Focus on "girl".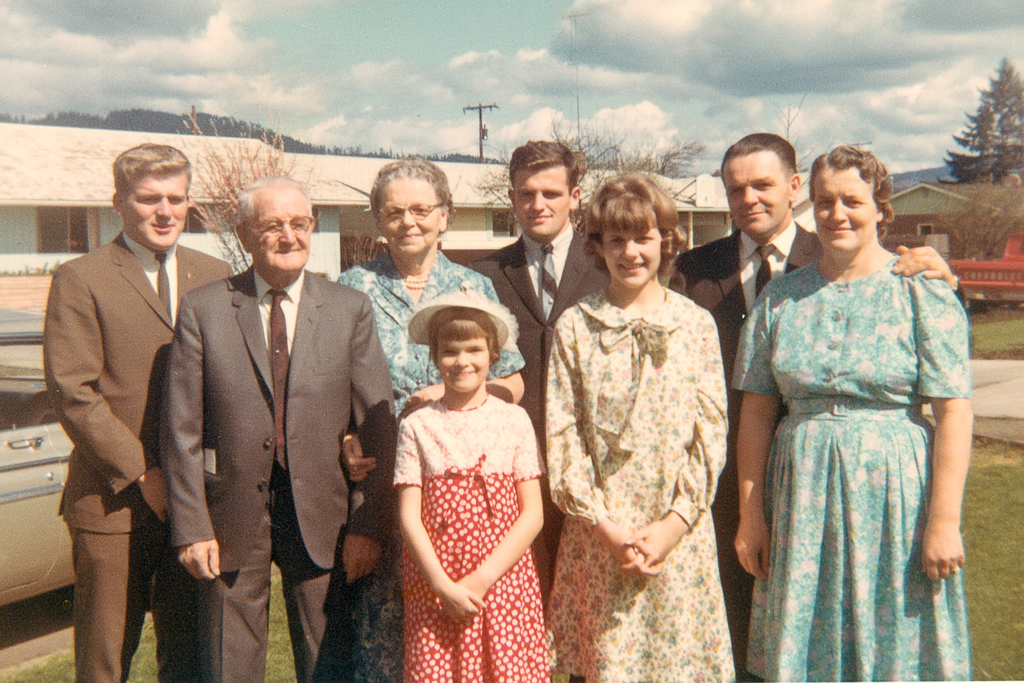
Focused at l=394, t=289, r=547, b=682.
